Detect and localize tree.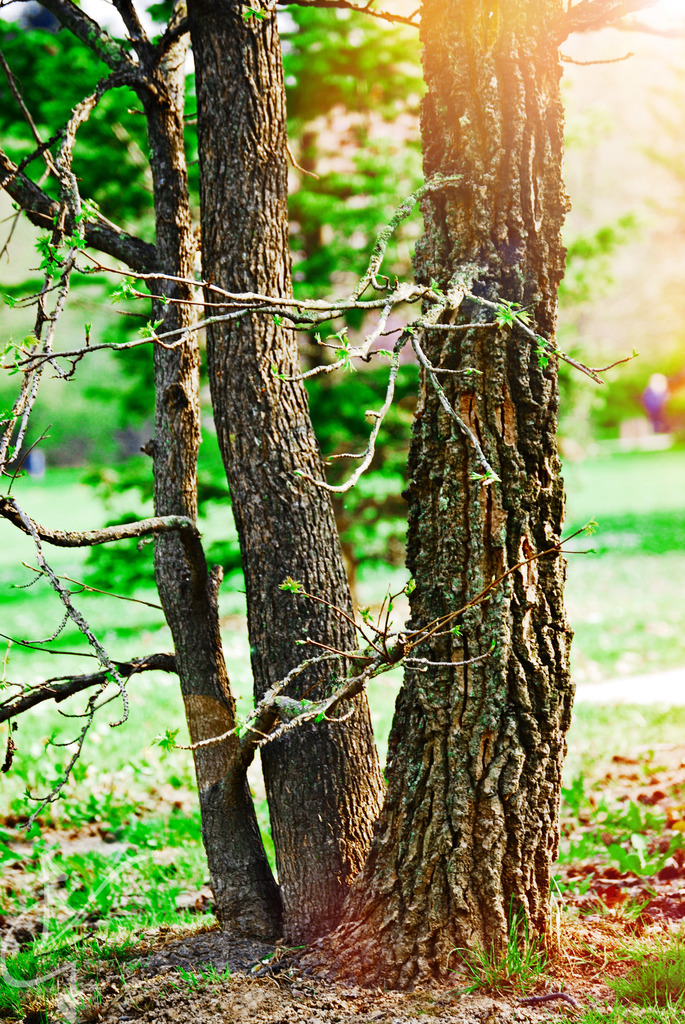
Localized at {"left": 0, "top": 0, "right": 681, "bottom": 995}.
